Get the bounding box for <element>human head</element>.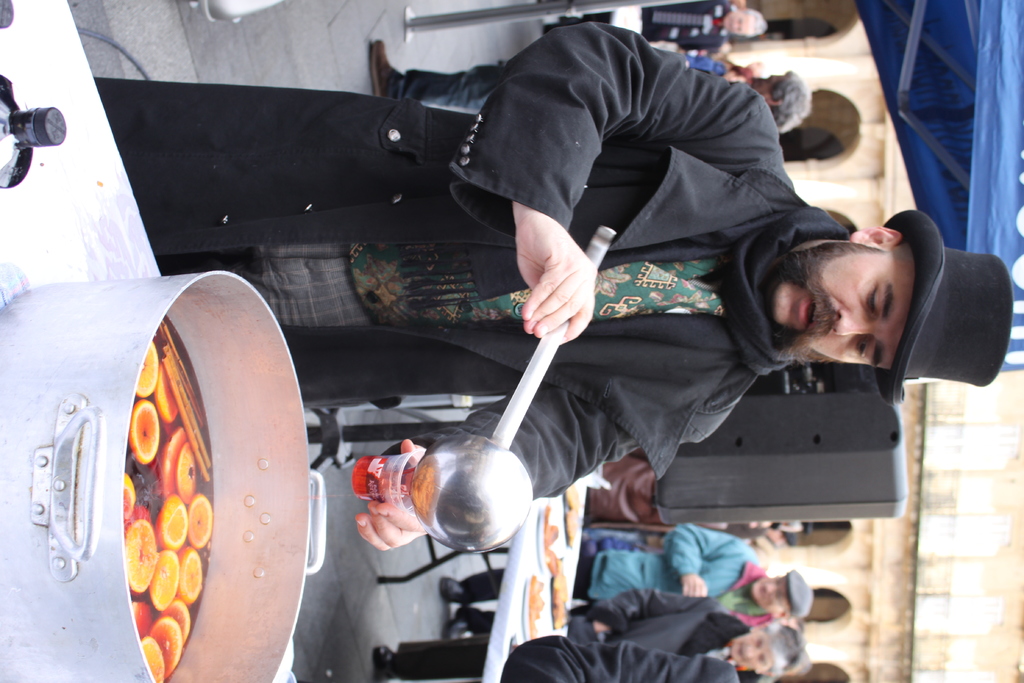
bbox=[720, 6, 766, 38].
